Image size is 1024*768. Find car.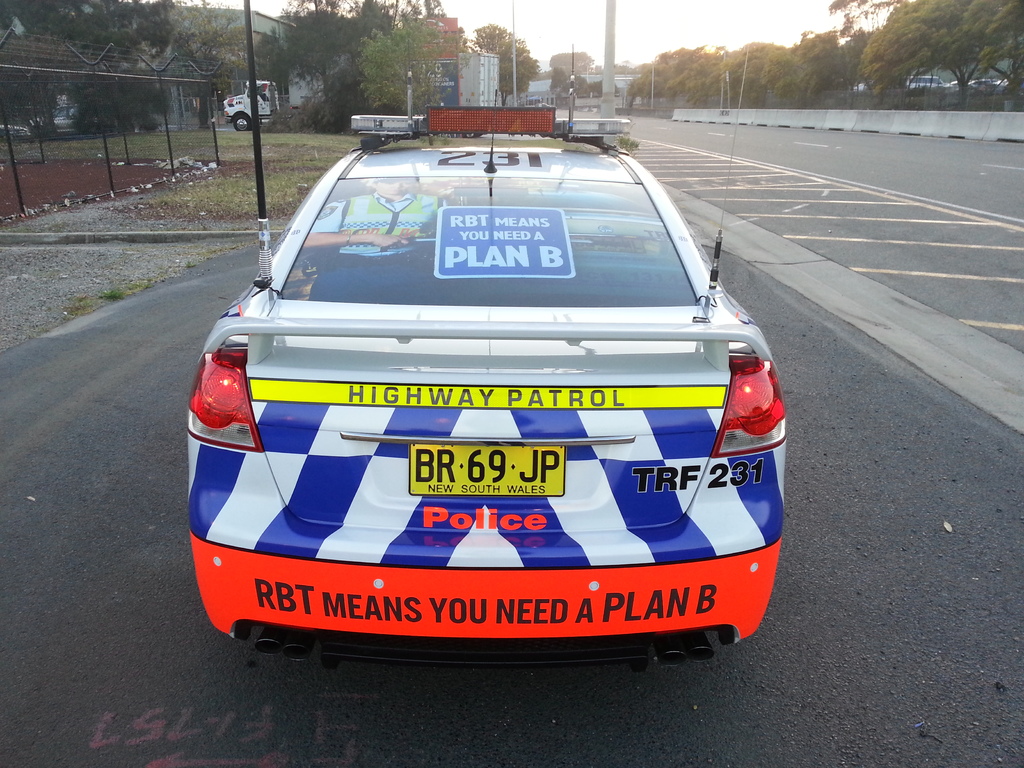
bbox=[180, 101, 794, 669].
